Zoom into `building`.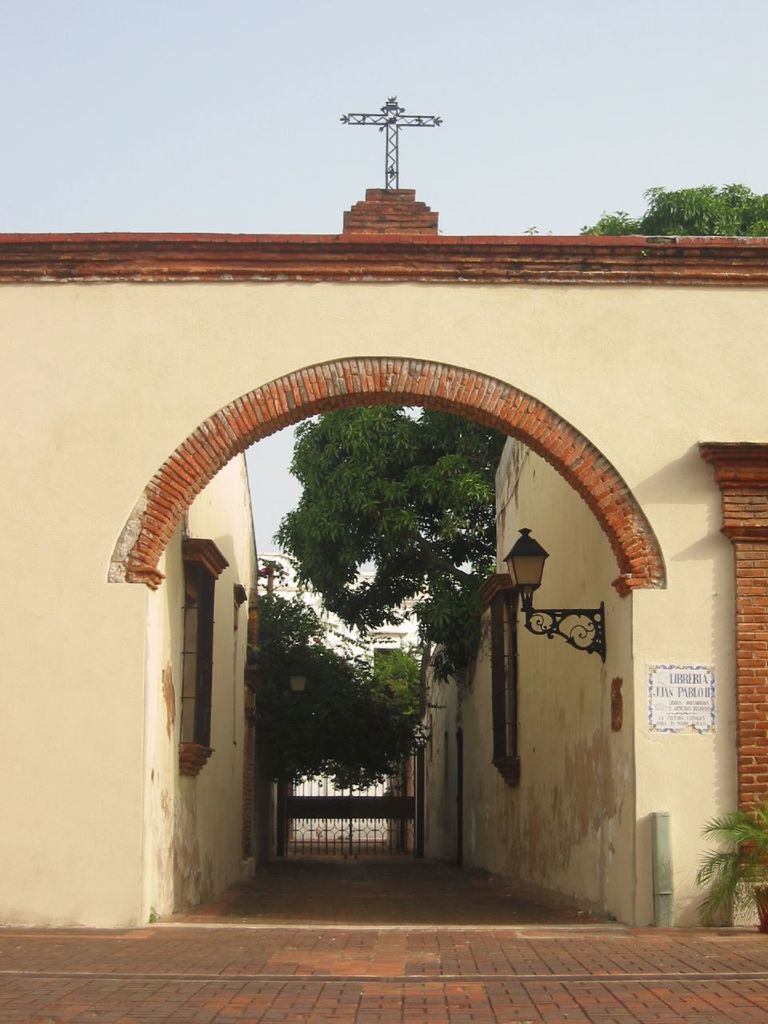
Zoom target: <bbox>0, 185, 767, 927</bbox>.
